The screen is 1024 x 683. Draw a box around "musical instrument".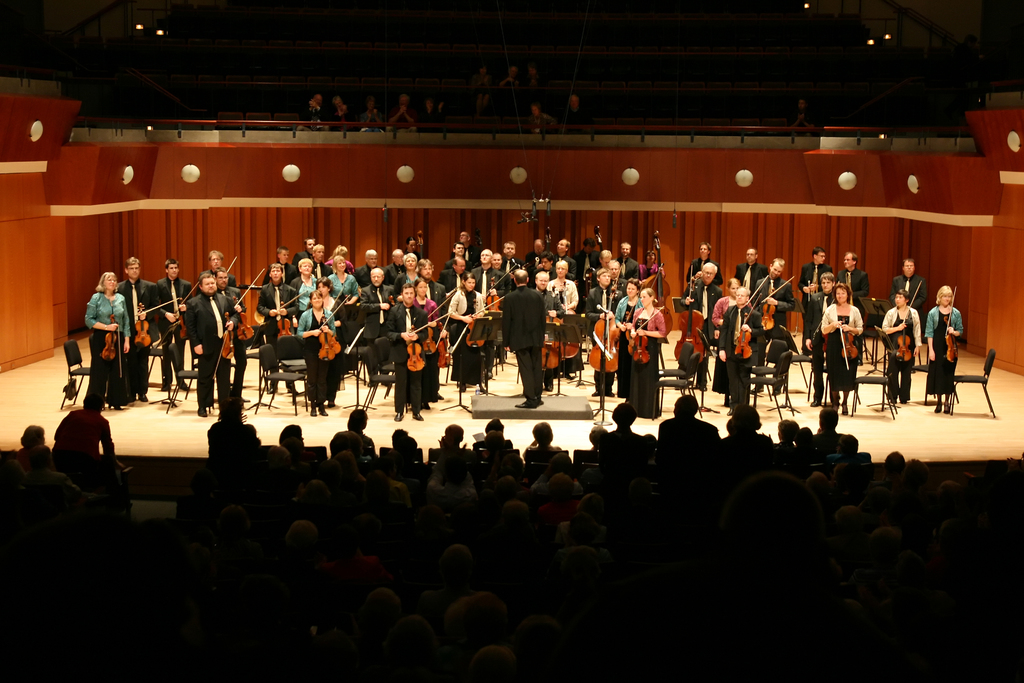
box(590, 292, 618, 370).
